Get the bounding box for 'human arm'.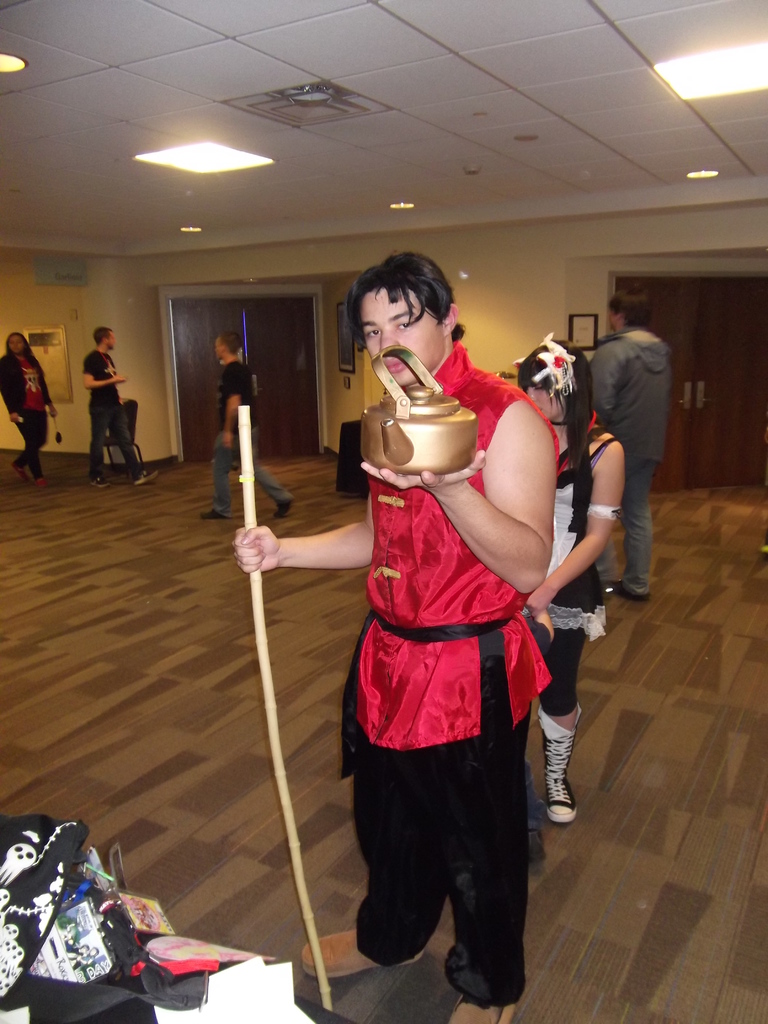
<box>218,364,249,447</box>.
